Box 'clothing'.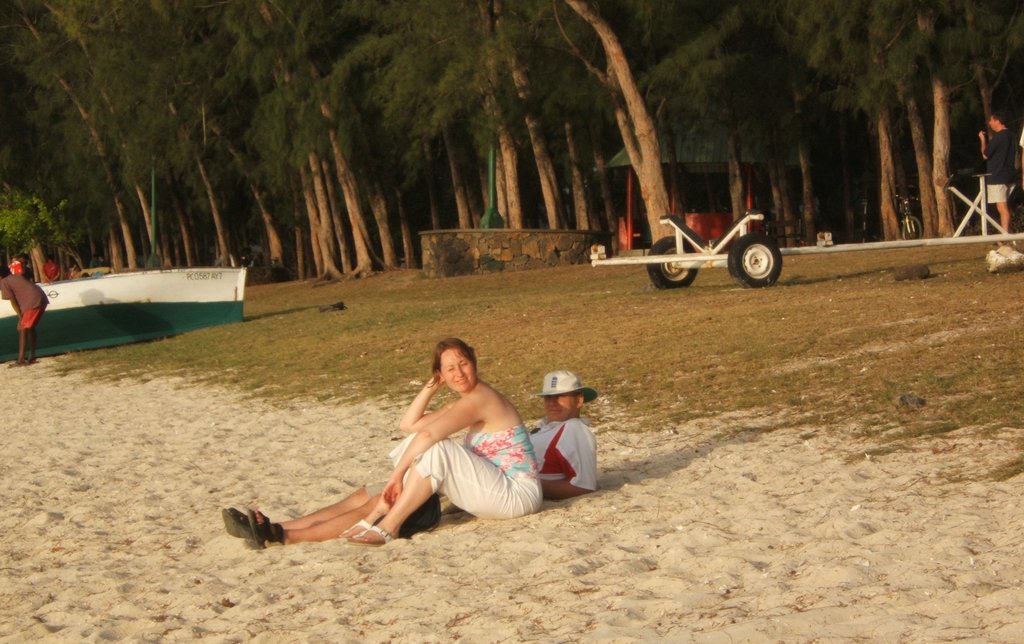
left=982, top=127, right=1015, bottom=201.
